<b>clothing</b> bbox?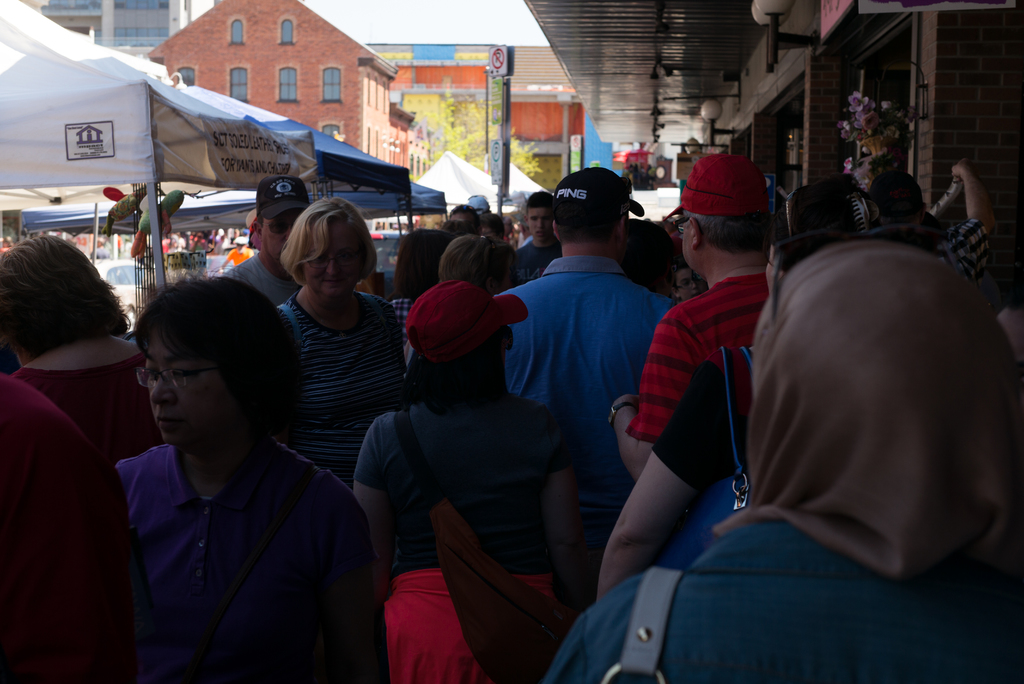
637,281,759,430
